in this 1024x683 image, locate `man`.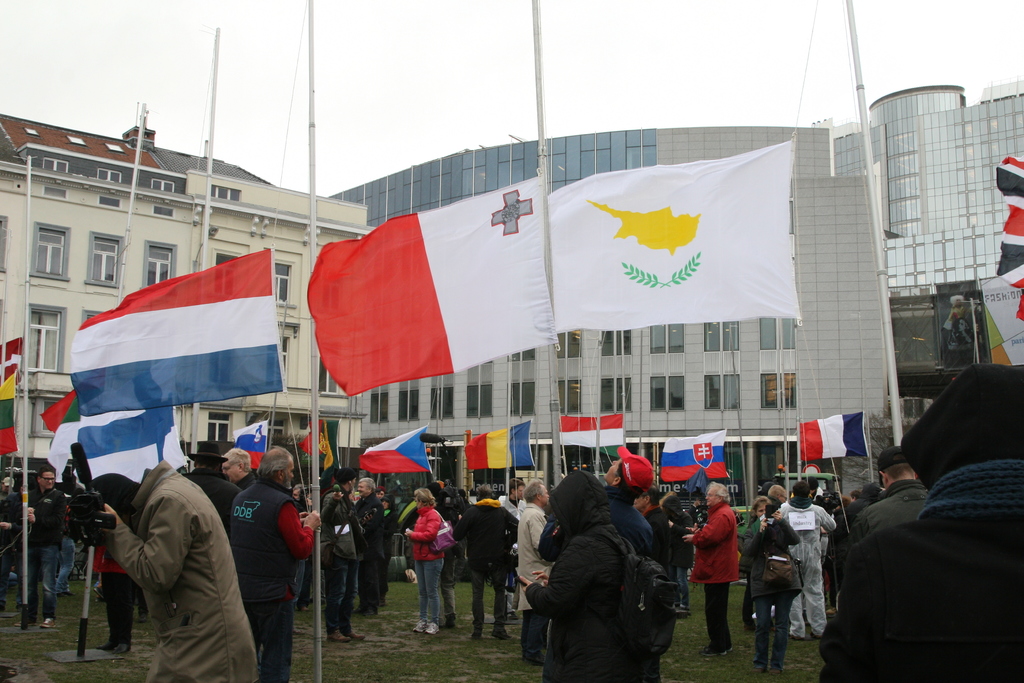
Bounding box: [left=497, top=479, right=534, bottom=516].
